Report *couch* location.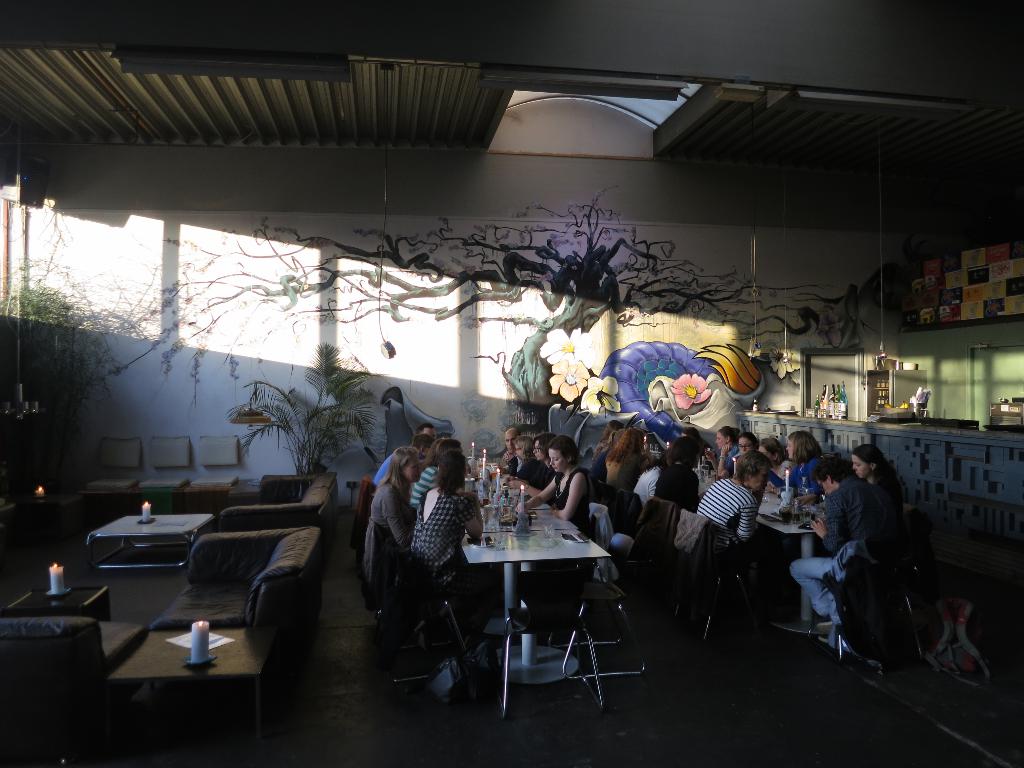
Report: l=0, t=522, r=321, b=765.
